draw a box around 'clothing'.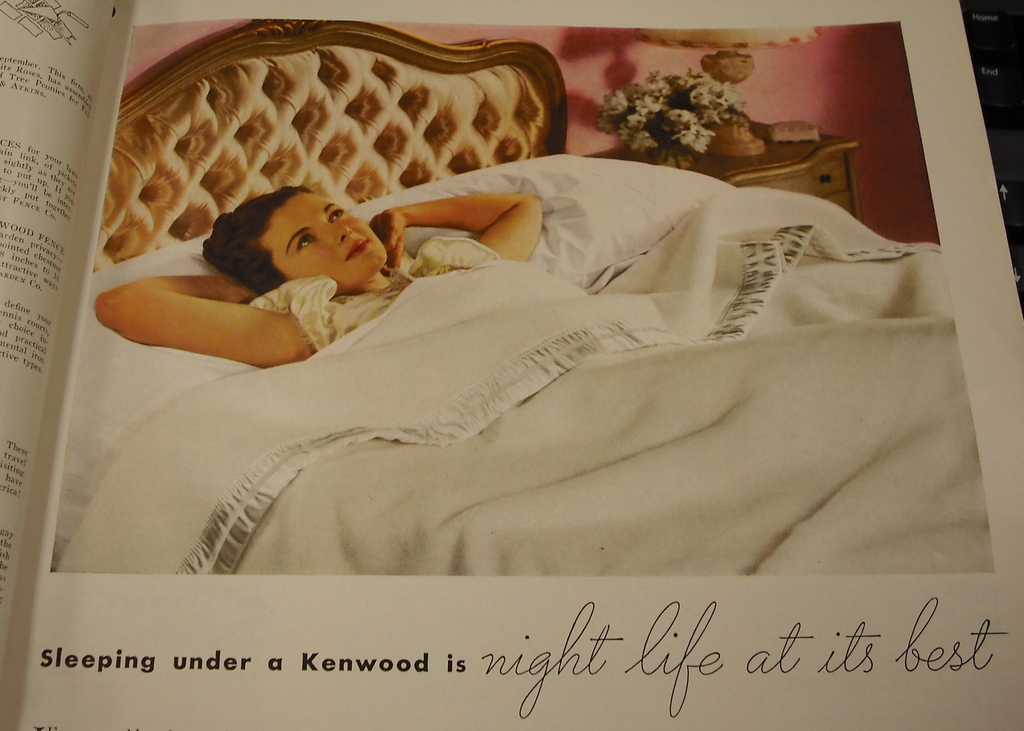
bbox=(249, 235, 502, 357).
